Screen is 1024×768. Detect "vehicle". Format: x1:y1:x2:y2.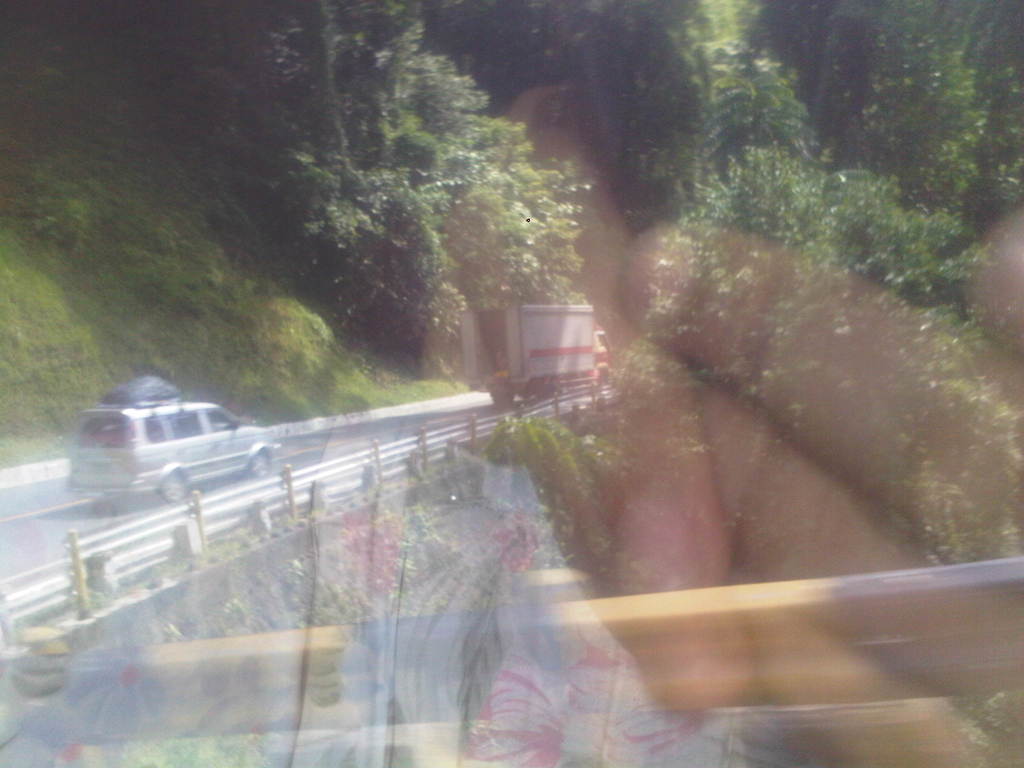
459:300:614:409.
